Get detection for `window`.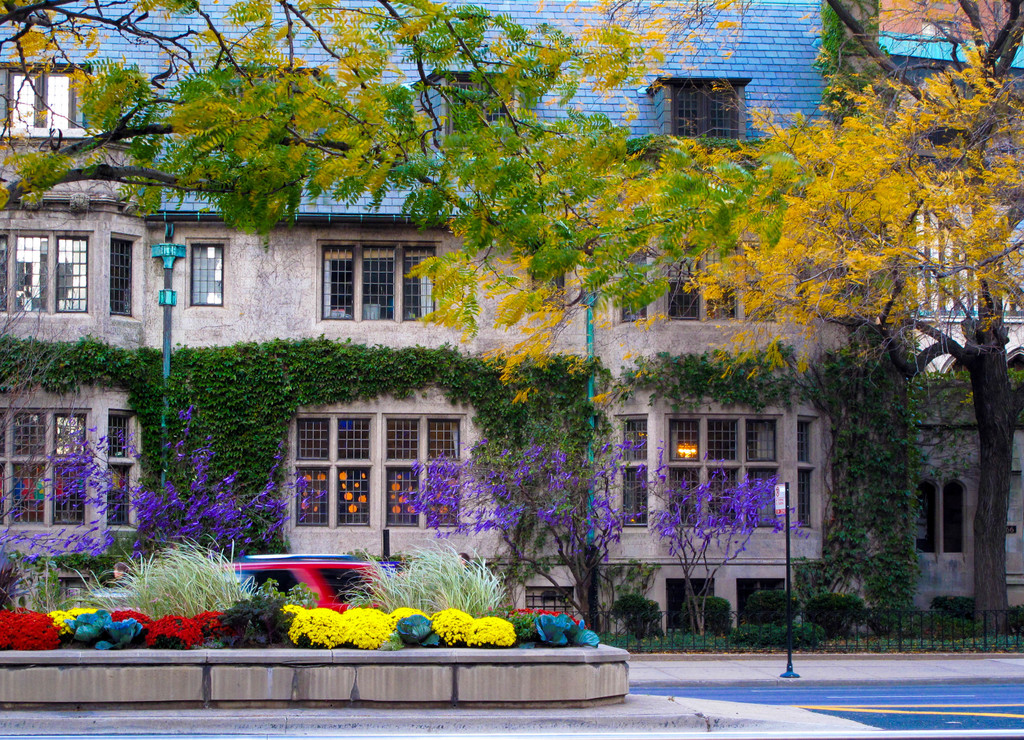
Detection: 314/238/439/319.
